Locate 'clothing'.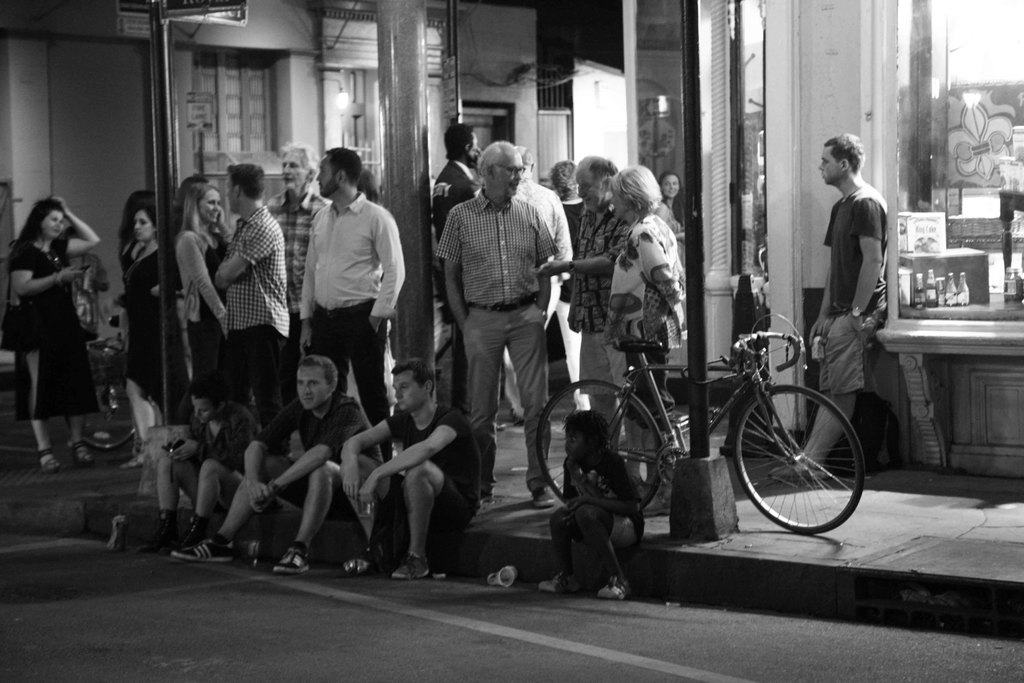
Bounding box: region(435, 149, 483, 411).
